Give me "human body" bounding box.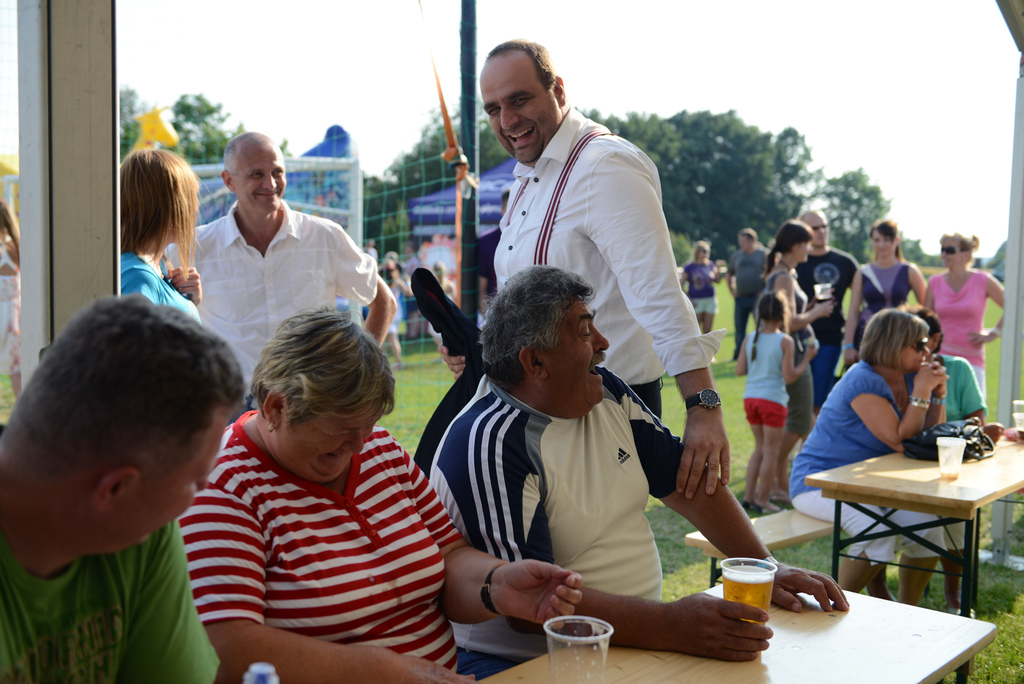
x1=429 y1=105 x2=739 y2=501.
